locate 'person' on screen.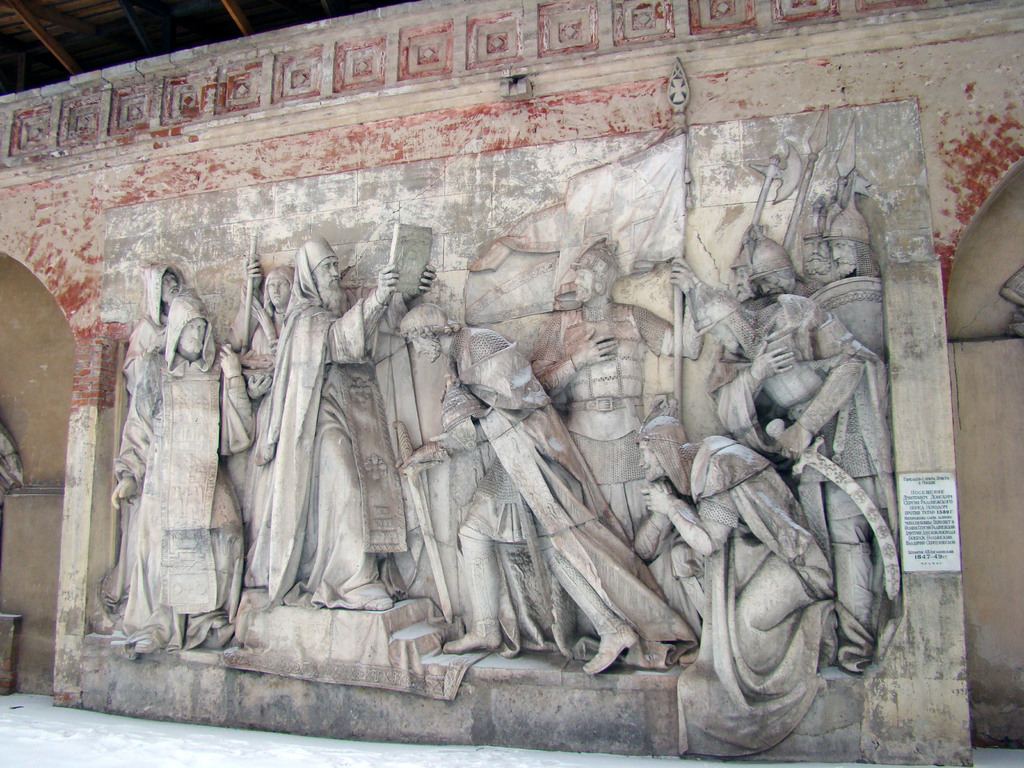
On screen at {"left": 109, "top": 292, "right": 259, "bottom": 660}.
